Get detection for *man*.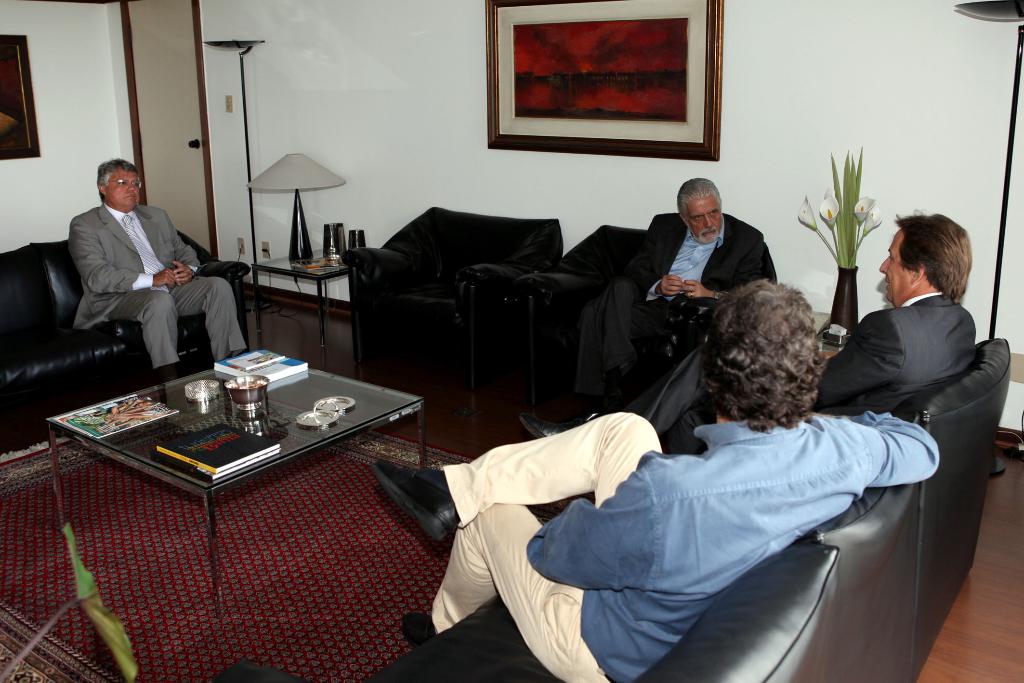
Detection: <bbox>532, 167, 767, 440</bbox>.
